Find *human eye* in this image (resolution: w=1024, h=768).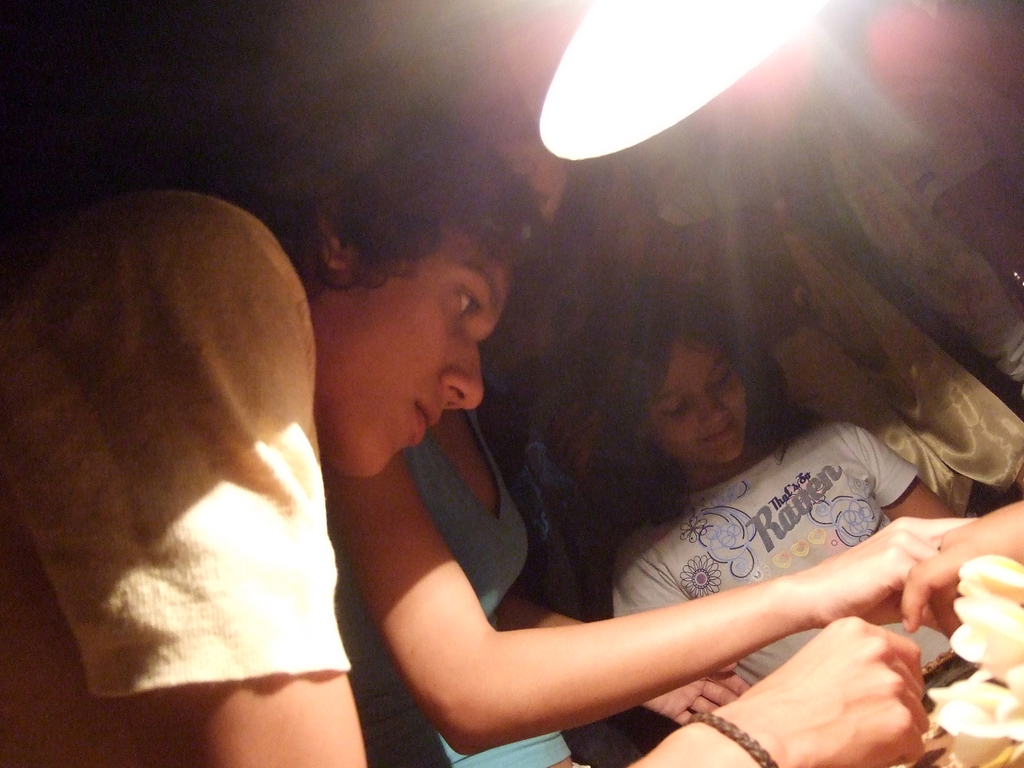
bbox(453, 287, 473, 319).
